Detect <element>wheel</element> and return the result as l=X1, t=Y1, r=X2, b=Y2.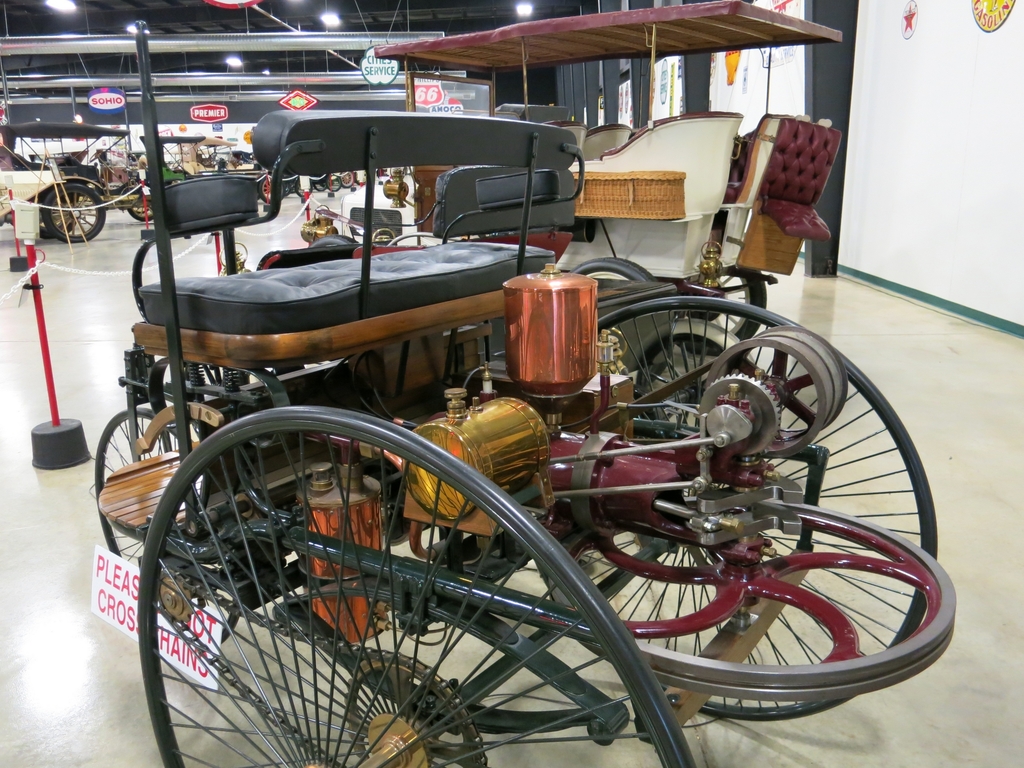
l=566, t=255, r=674, b=390.
